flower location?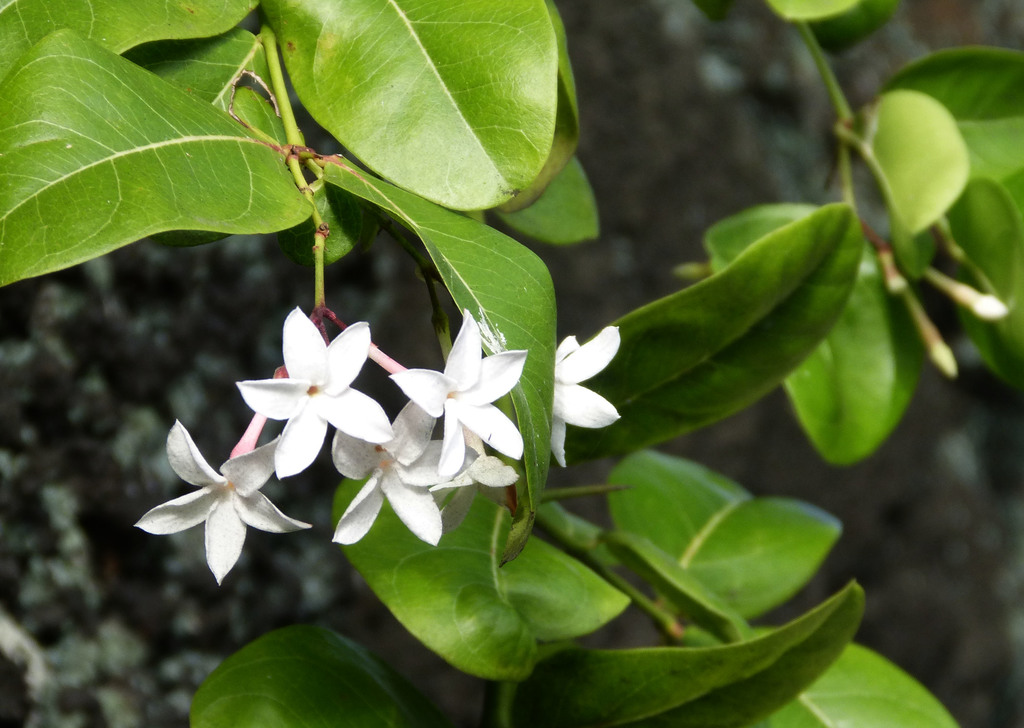
[x1=237, y1=304, x2=395, y2=479]
